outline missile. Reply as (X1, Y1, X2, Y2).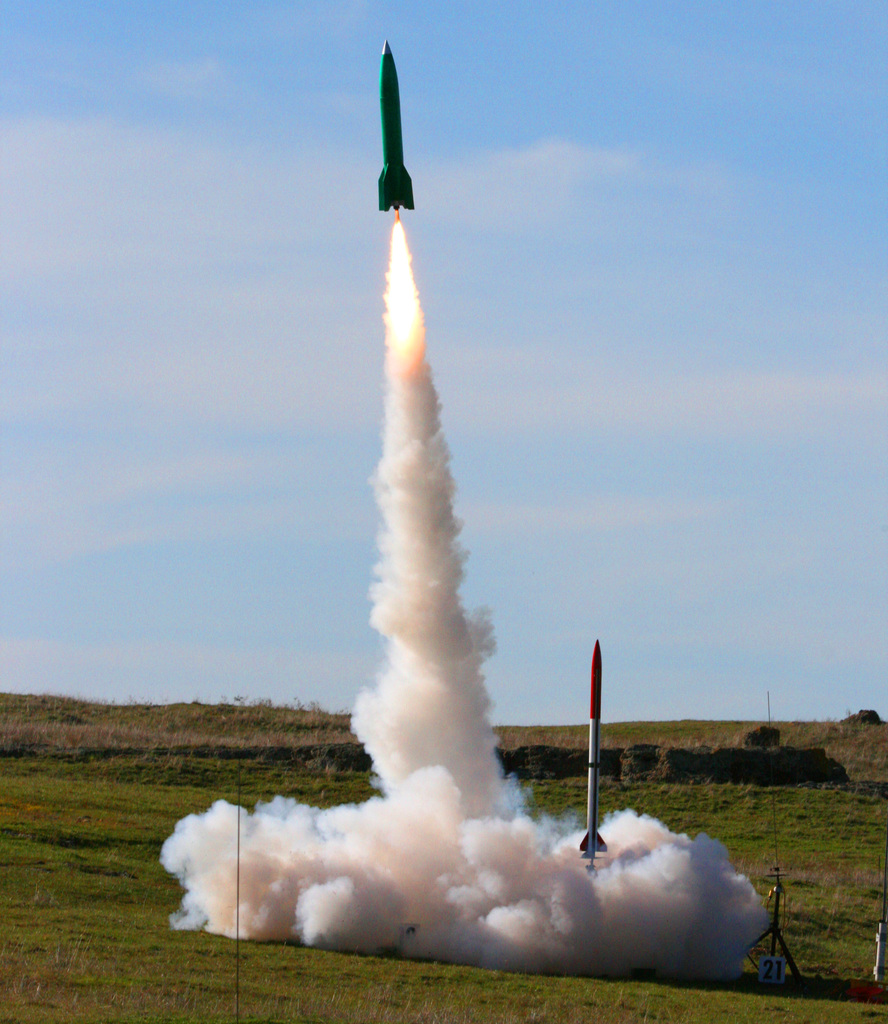
(374, 37, 417, 211).
